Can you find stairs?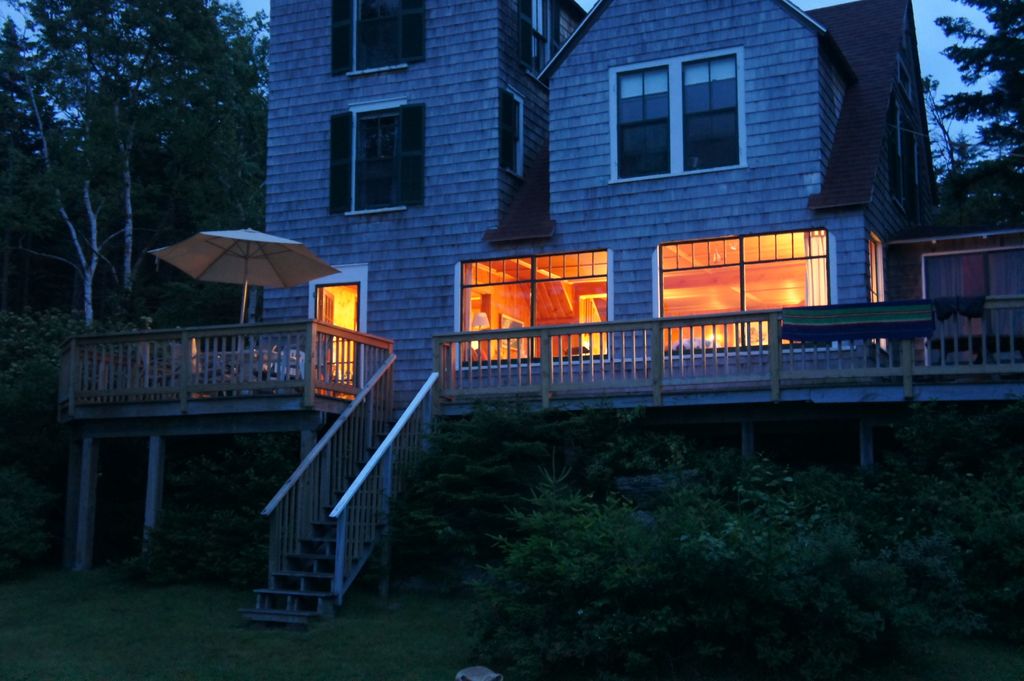
Yes, bounding box: [left=244, top=417, right=429, bottom=628].
